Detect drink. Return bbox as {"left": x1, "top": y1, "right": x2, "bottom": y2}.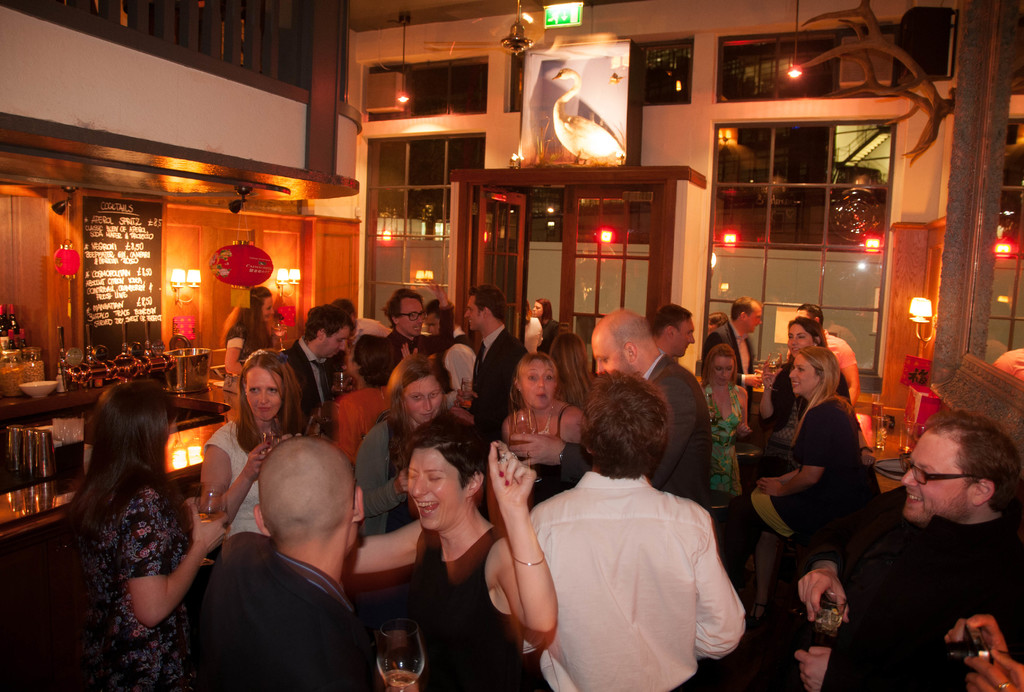
{"left": 7, "top": 315, "right": 21, "bottom": 345}.
